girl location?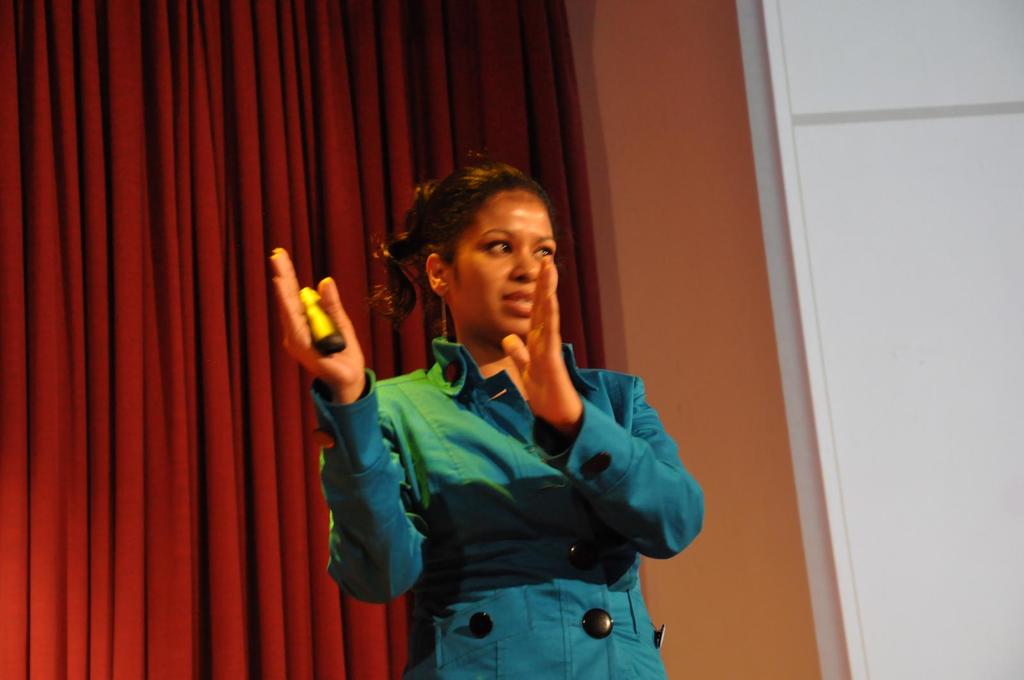
pyautogui.locateOnScreen(270, 154, 702, 679)
